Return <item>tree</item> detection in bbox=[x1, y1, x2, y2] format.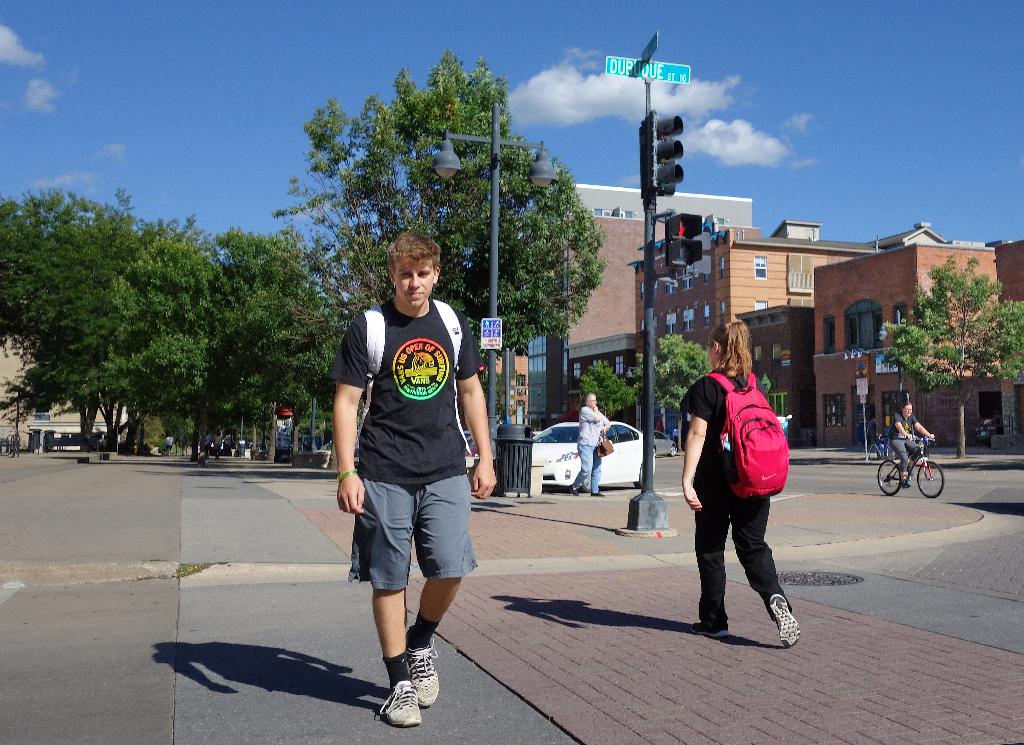
bbox=[202, 227, 301, 445].
